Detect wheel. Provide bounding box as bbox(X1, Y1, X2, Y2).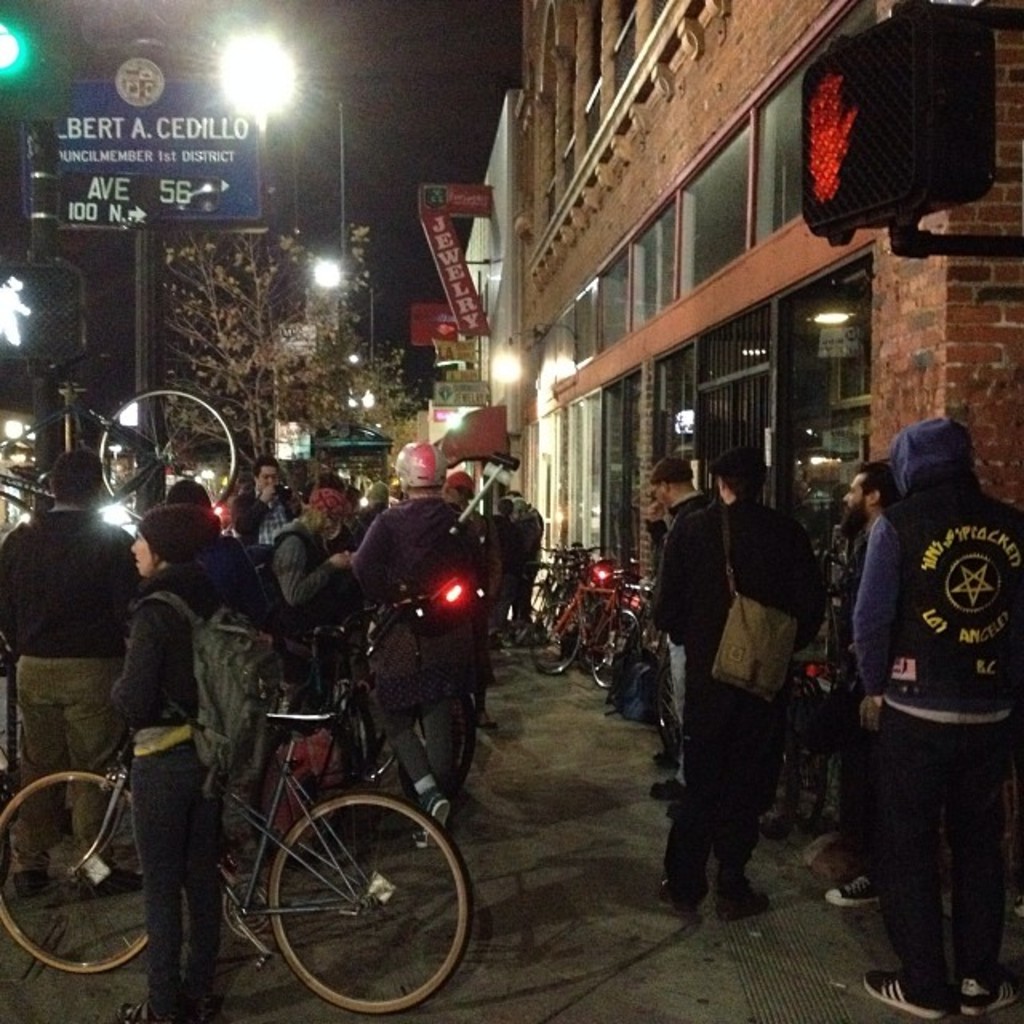
bbox(86, 389, 238, 530).
